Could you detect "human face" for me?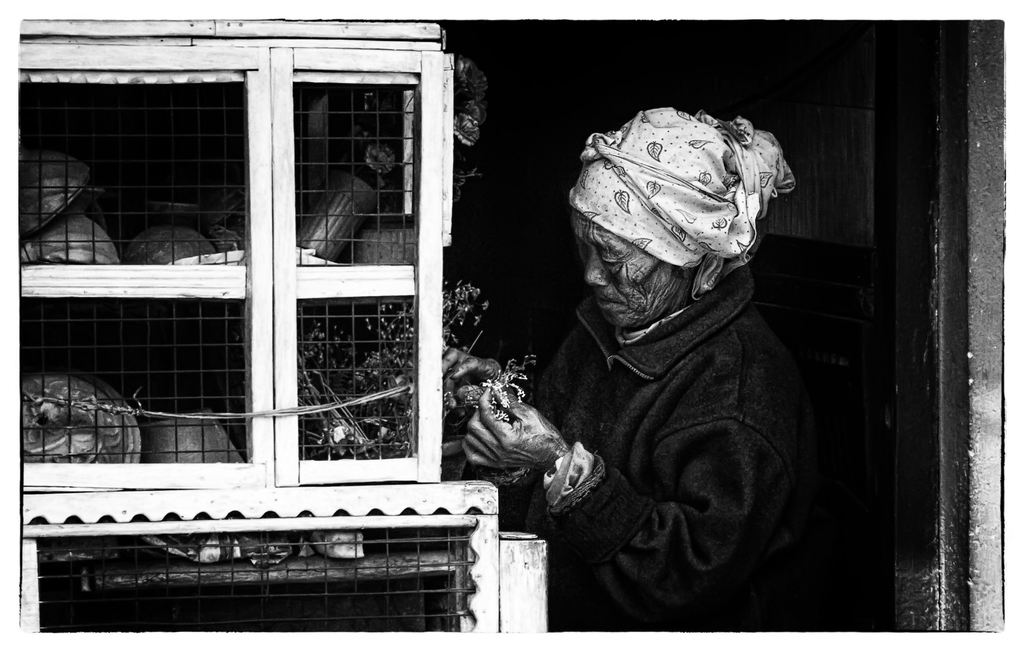
Detection result: (571,211,696,330).
